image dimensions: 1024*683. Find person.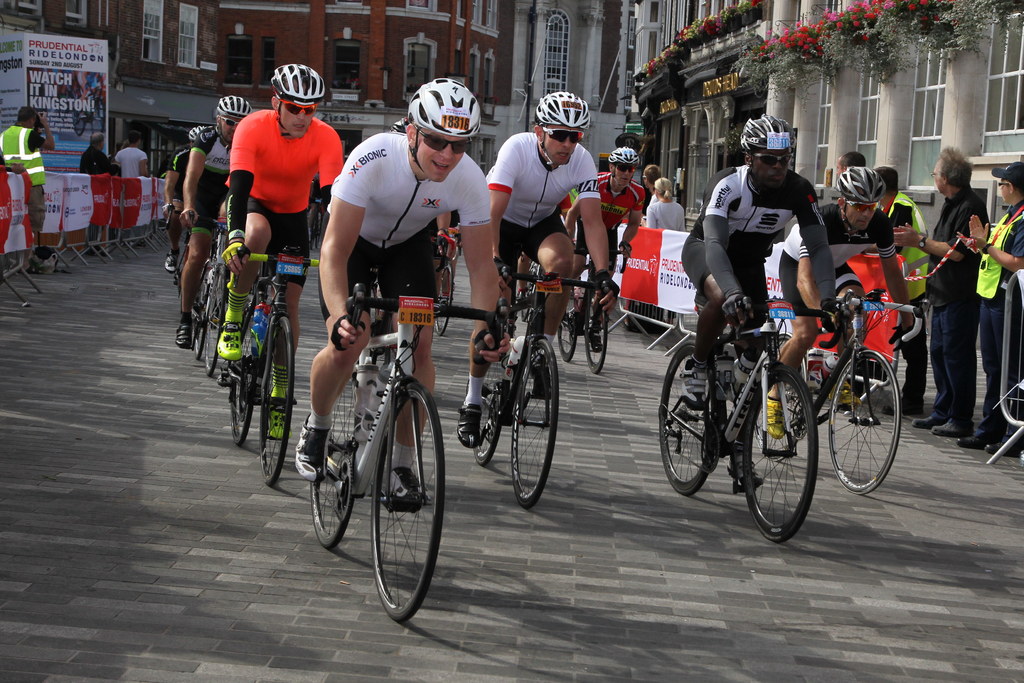
0/101/51/268.
